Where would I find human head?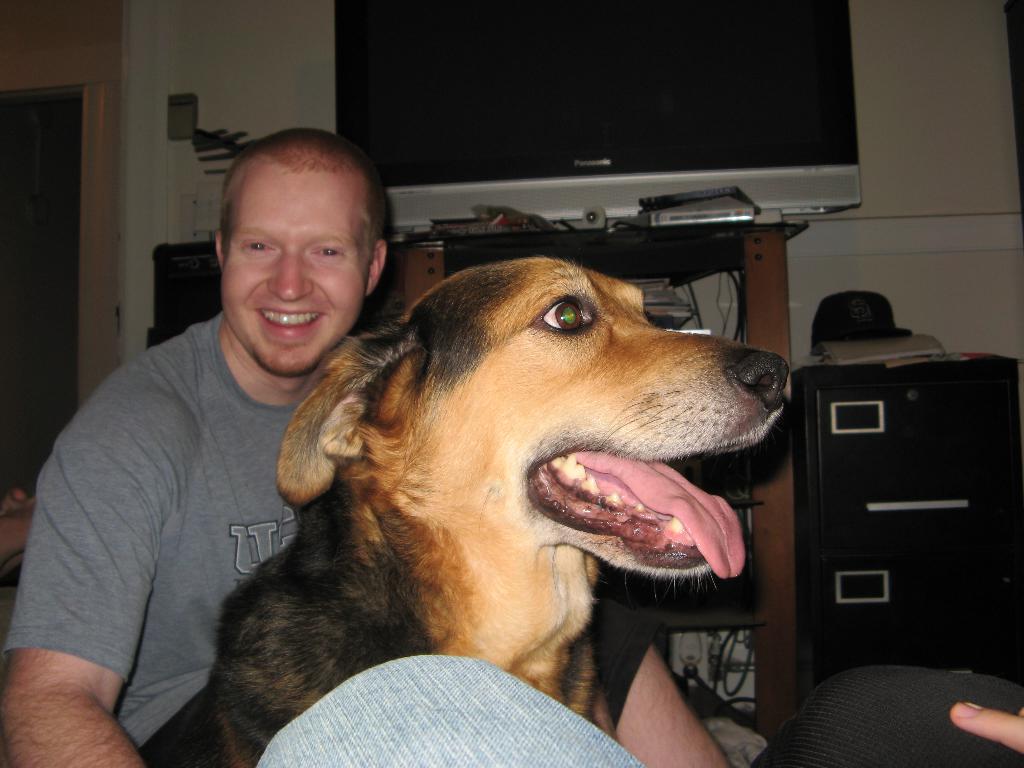
At [199, 129, 393, 327].
